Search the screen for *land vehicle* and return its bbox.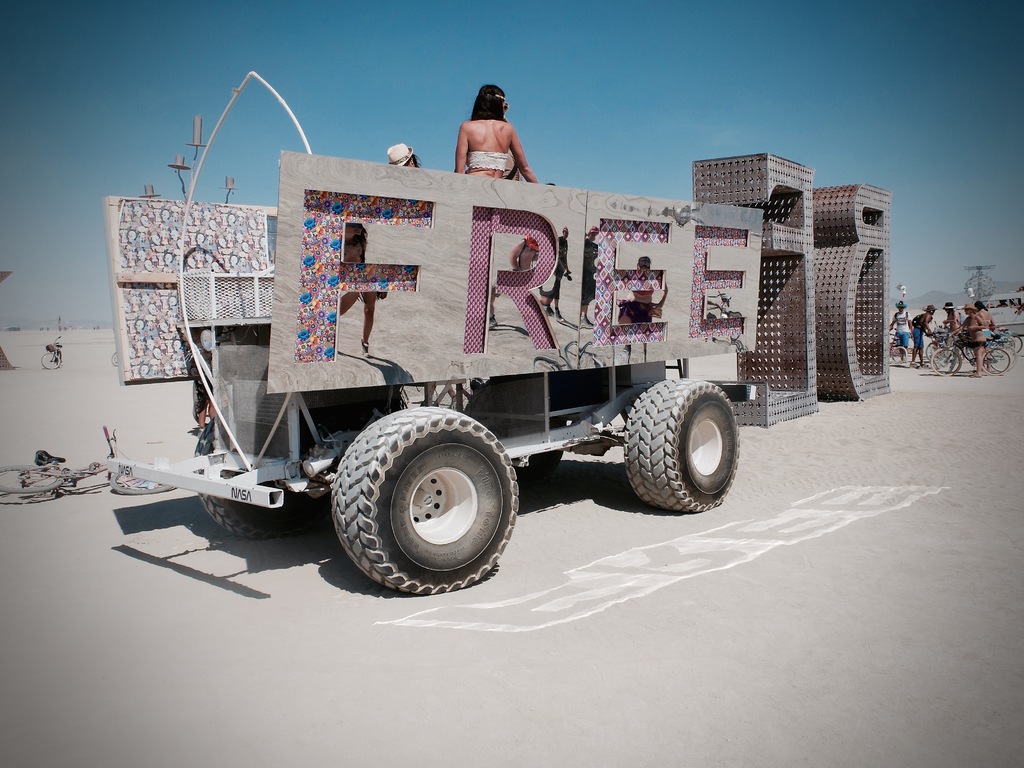
Found: bbox=[0, 426, 177, 496].
